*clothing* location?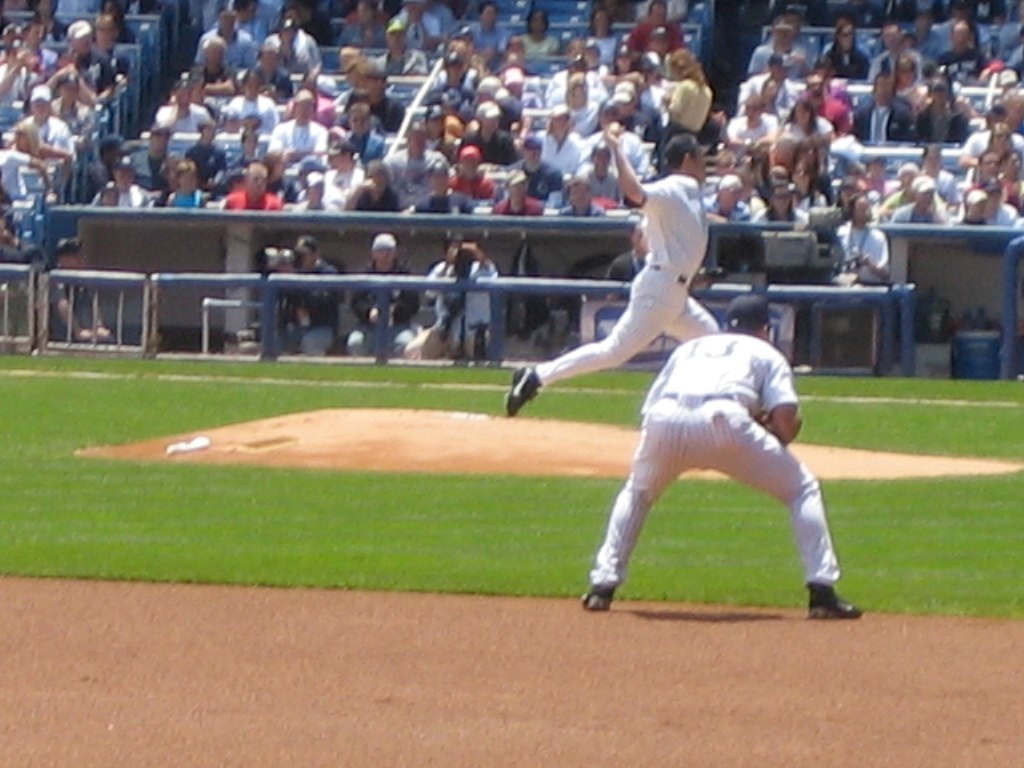
rect(266, 28, 319, 71)
